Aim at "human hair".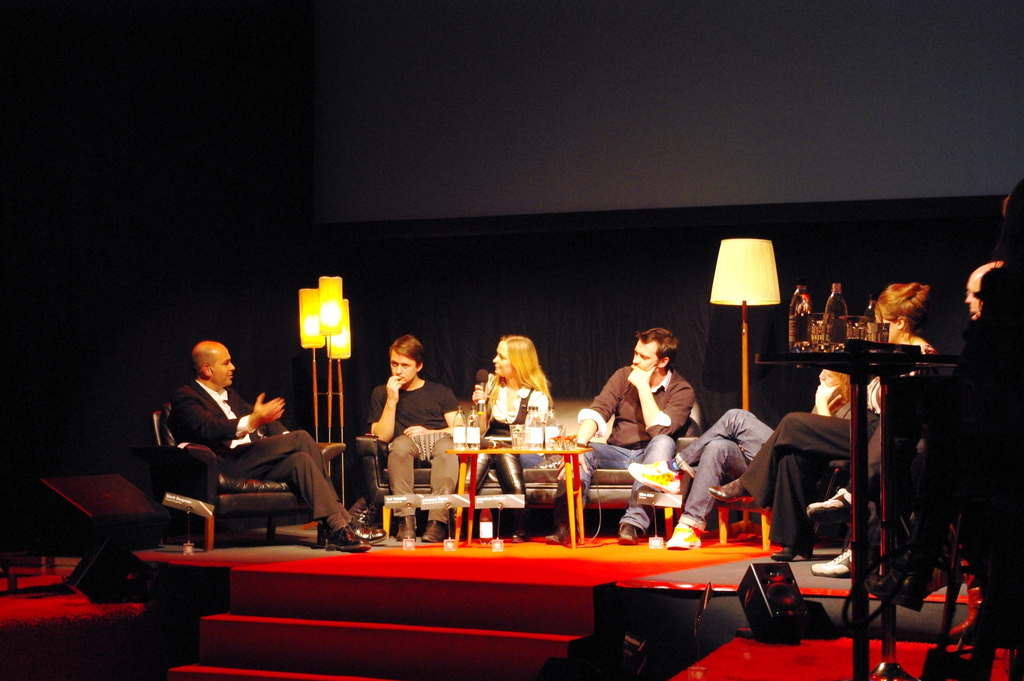
Aimed at 872/281/938/338.
